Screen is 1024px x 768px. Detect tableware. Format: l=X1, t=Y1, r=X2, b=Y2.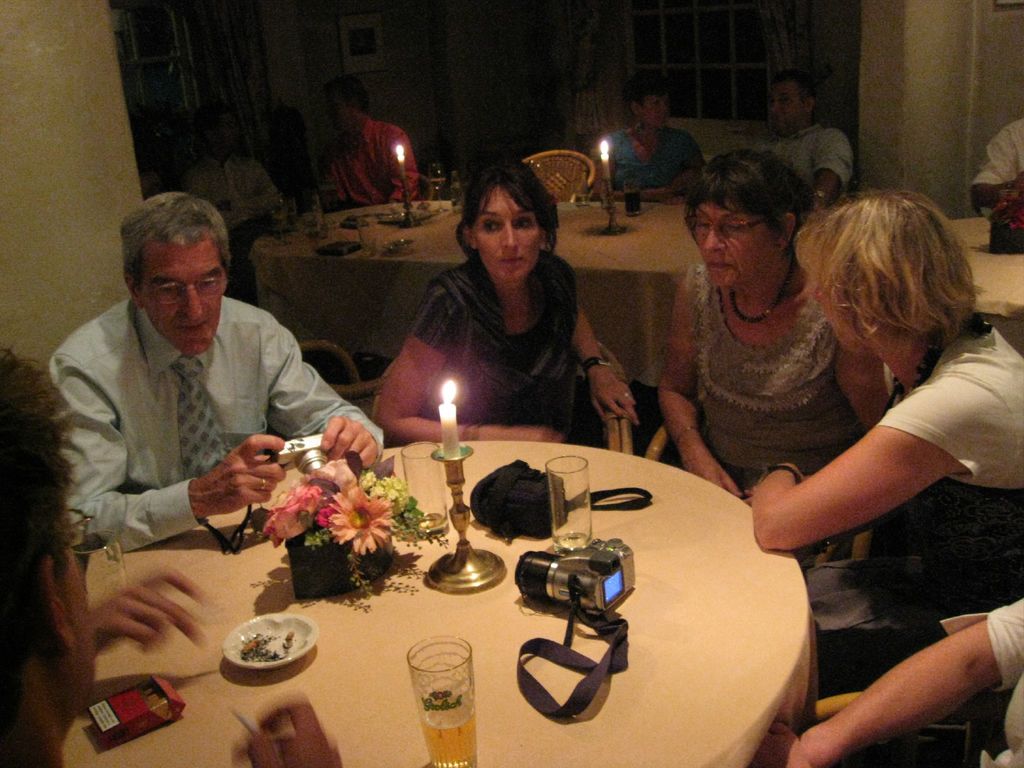
l=70, t=525, r=124, b=609.
